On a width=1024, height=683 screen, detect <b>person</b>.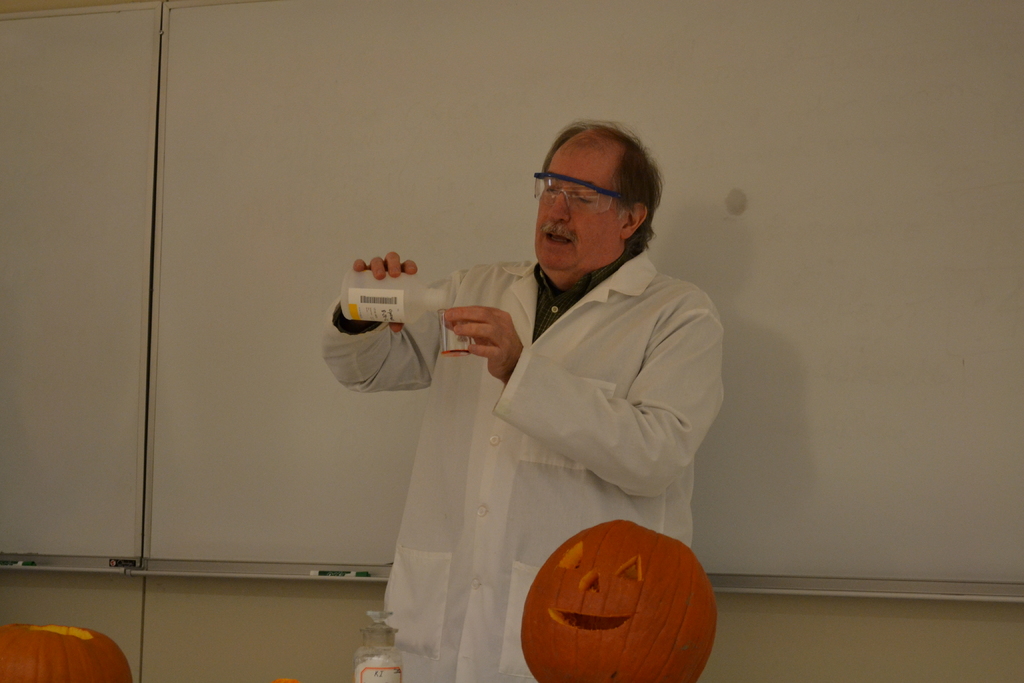
<box>322,121,728,682</box>.
